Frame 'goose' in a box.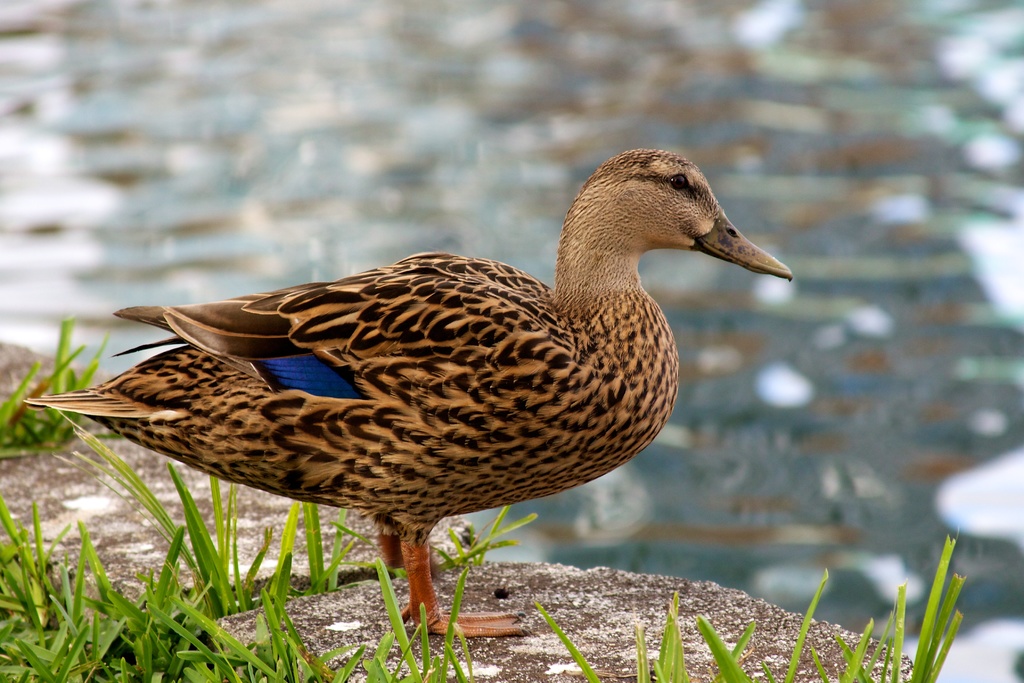
l=24, t=147, r=791, b=640.
